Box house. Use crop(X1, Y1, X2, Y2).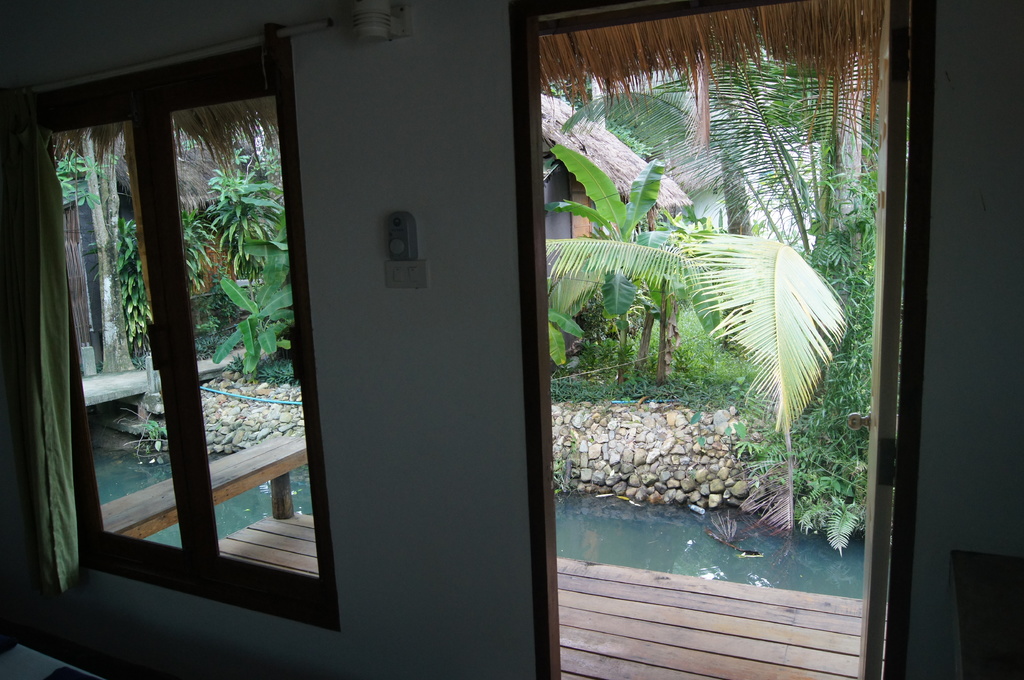
crop(0, 0, 1023, 679).
